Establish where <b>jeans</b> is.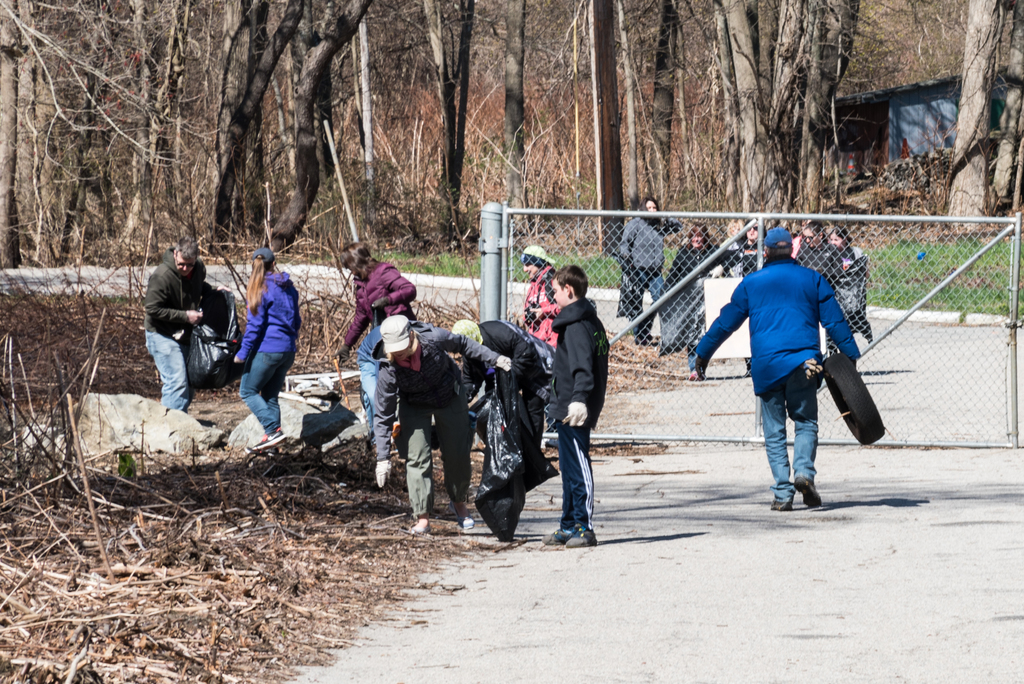
Established at box=[401, 405, 477, 506].
